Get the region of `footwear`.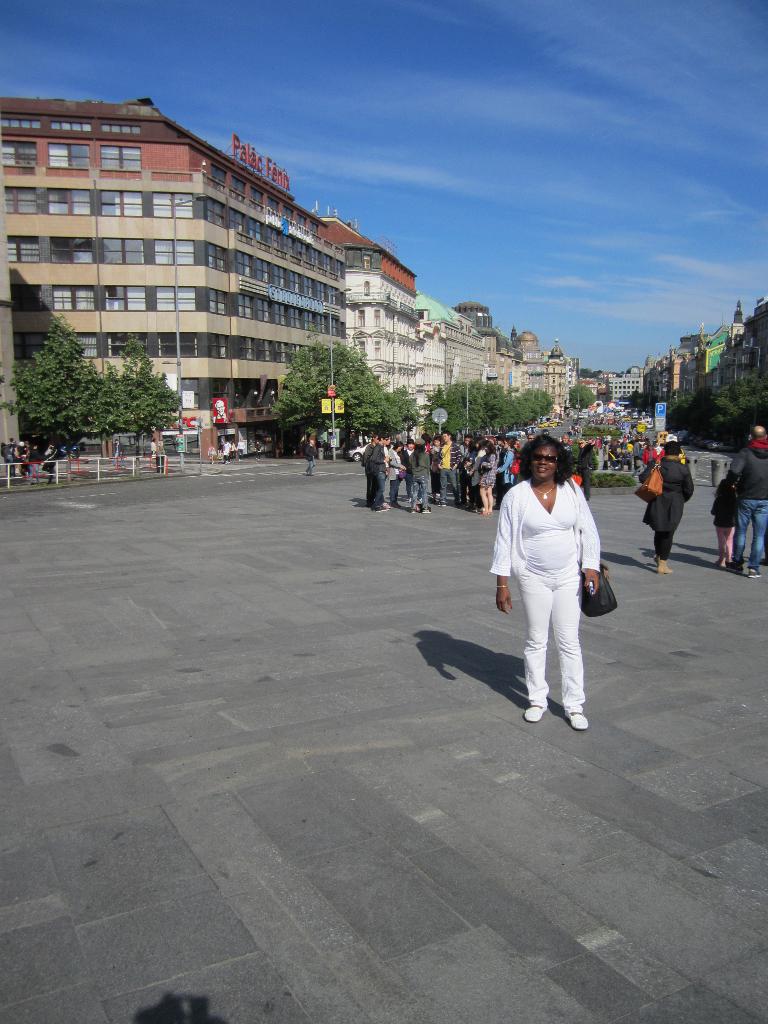
522:705:548:722.
